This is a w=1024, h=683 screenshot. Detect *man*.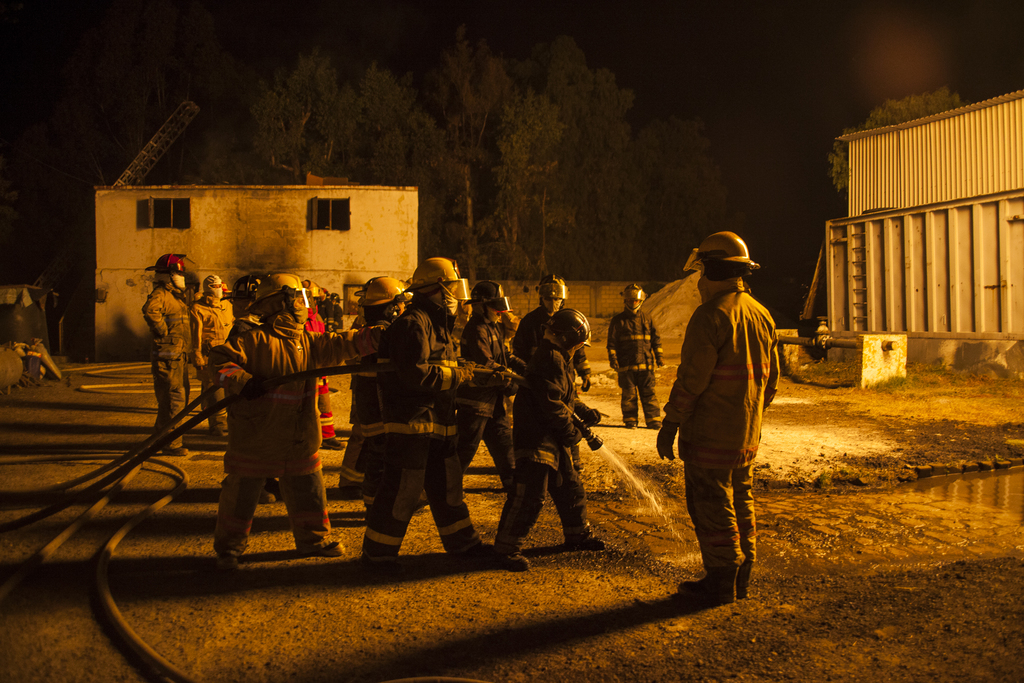
crop(204, 273, 385, 571).
